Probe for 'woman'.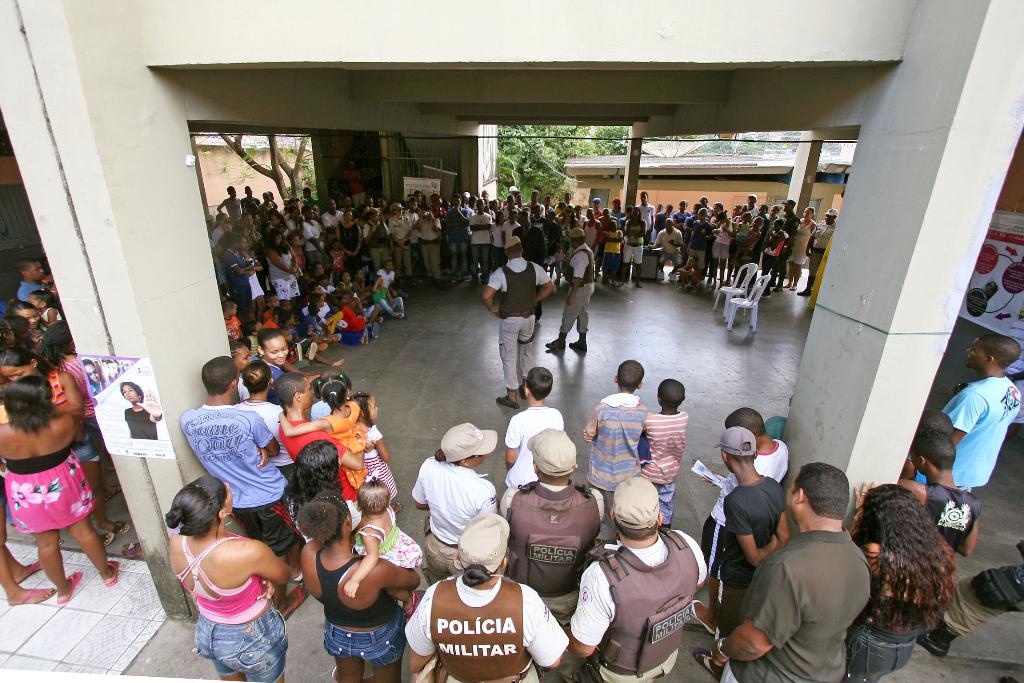
Probe result: (x1=168, y1=475, x2=294, y2=682).
